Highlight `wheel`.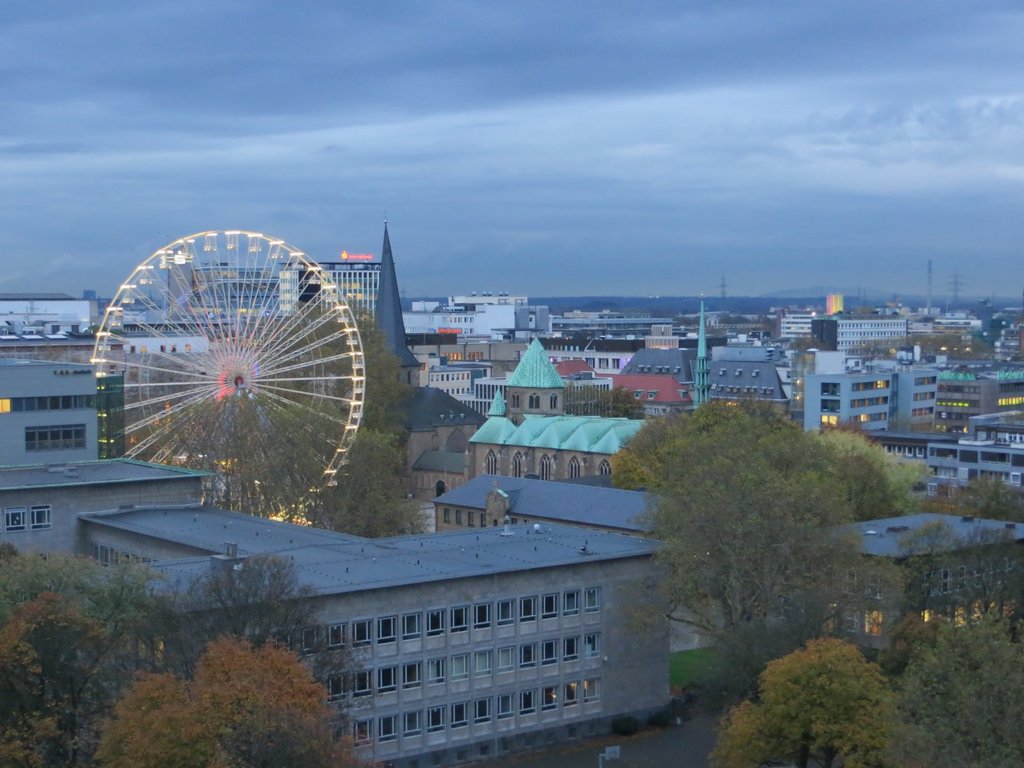
Highlighted region: box(82, 218, 378, 496).
